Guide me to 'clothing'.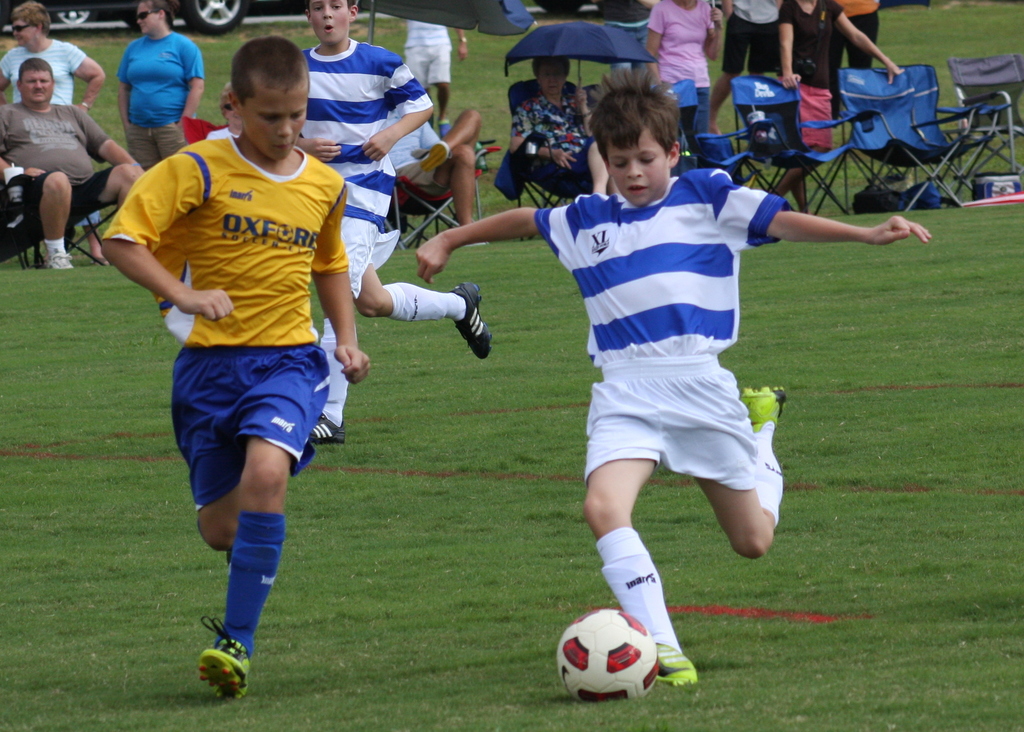
Guidance: (0,99,122,222).
